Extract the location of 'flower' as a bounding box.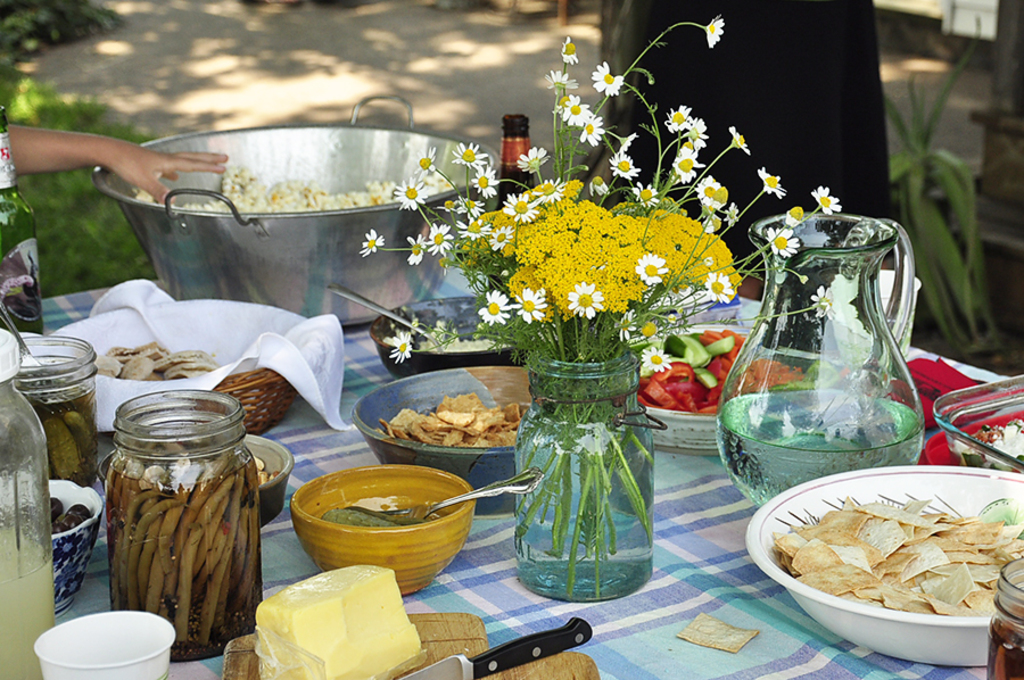
bbox=[694, 169, 722, 209].
